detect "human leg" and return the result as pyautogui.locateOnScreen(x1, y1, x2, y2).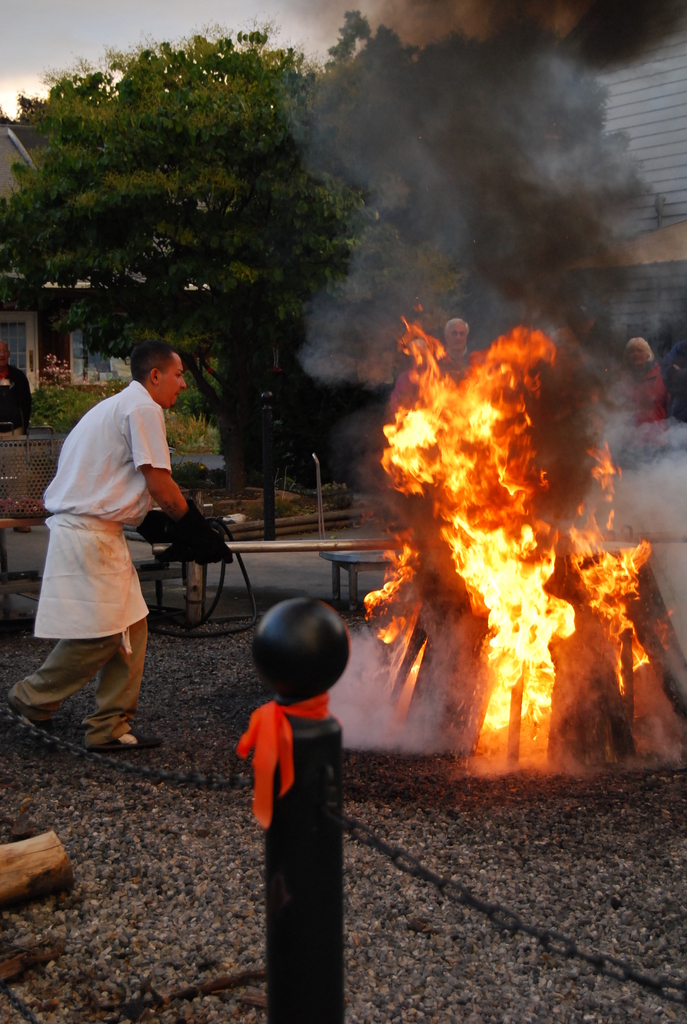
pyautogui.locateOnScreen(83, 550, 152, 753).
